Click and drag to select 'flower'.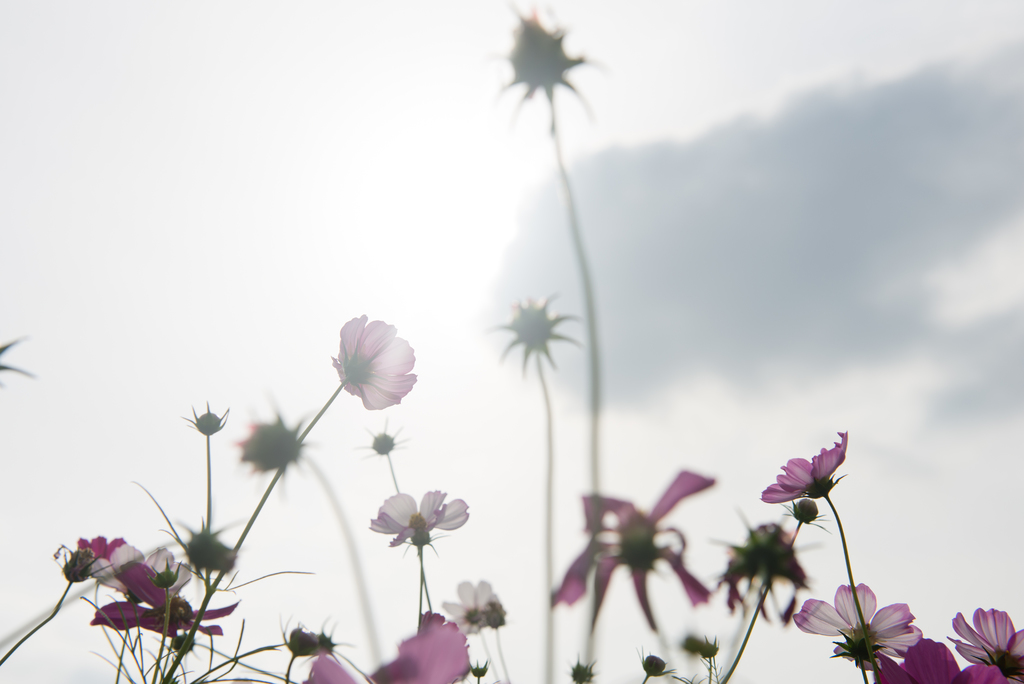
Selection: [x1=438, y1=578, x2=509, y2=636].
